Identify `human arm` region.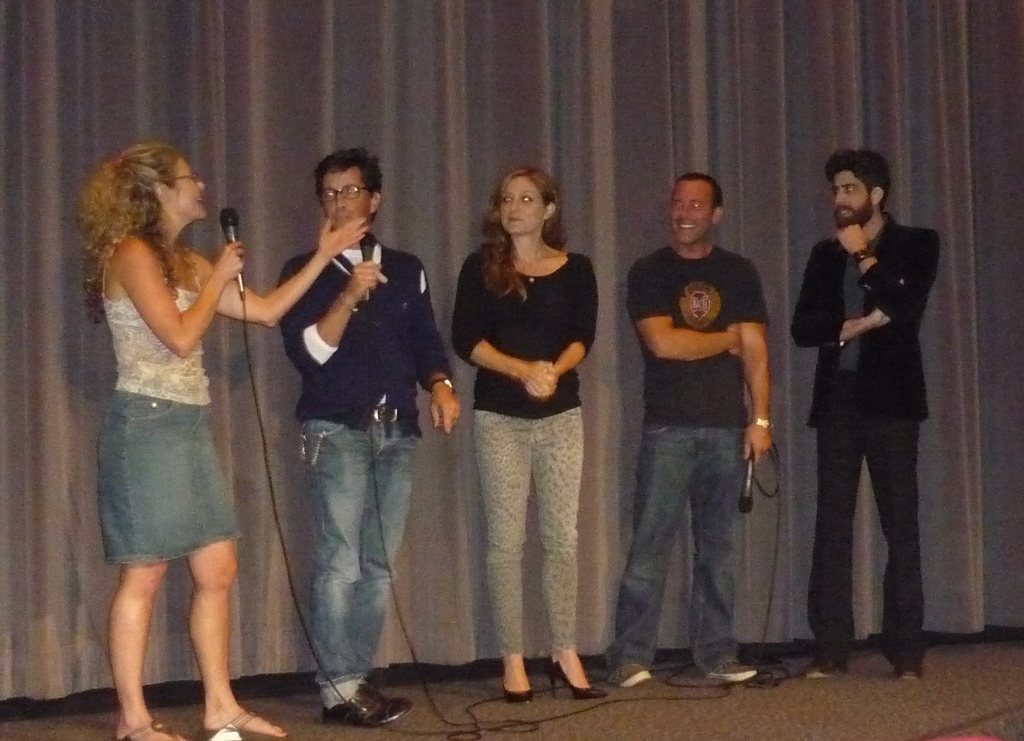
Region: box(410, 260, 467, 429).
